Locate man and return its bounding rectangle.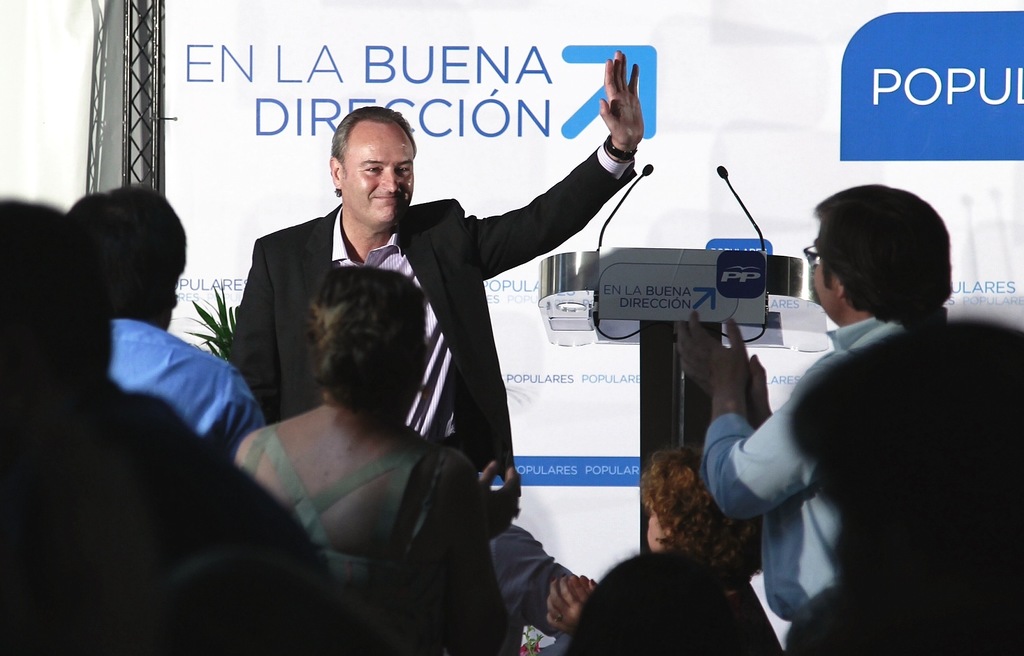
x1=65, y1=182, x2=268, y2=469.
